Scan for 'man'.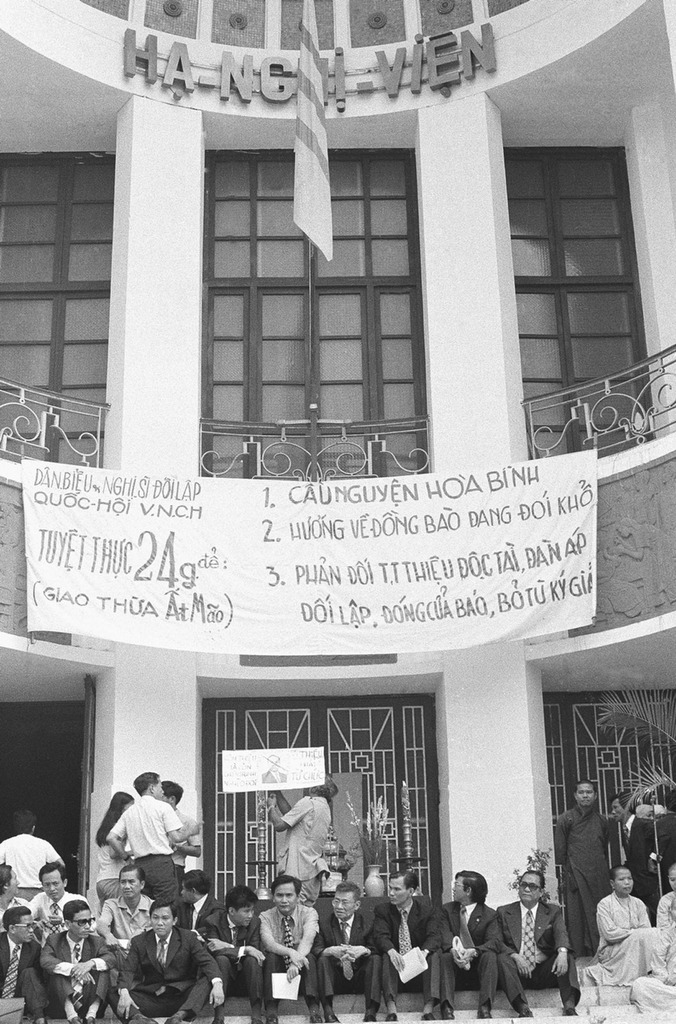
Scan result: bbox=(0, 903, 49, 1023).
